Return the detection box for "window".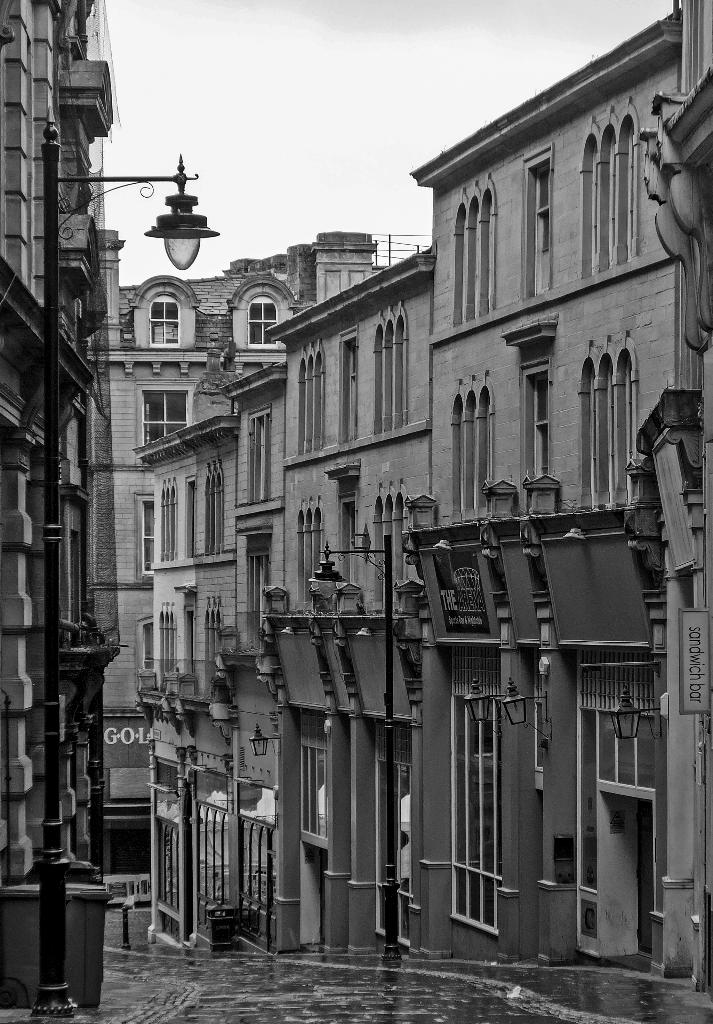
pyautogui.locateOnScreen(140, 500, 147, 579).
